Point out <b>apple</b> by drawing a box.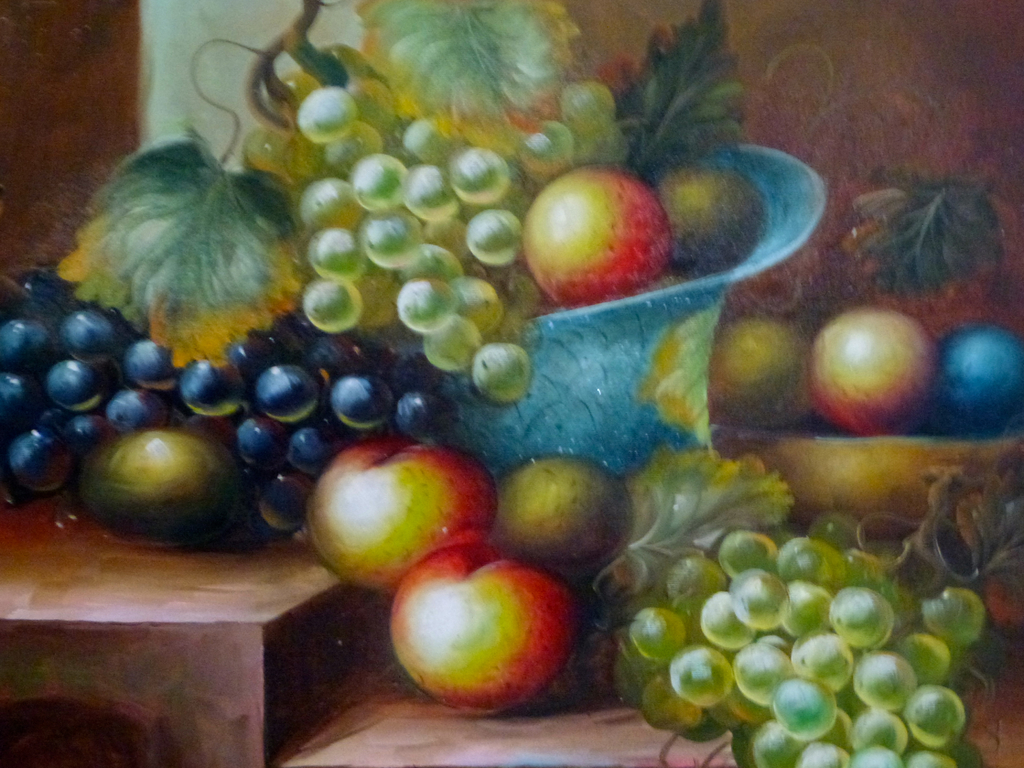
522:160:674:309.
